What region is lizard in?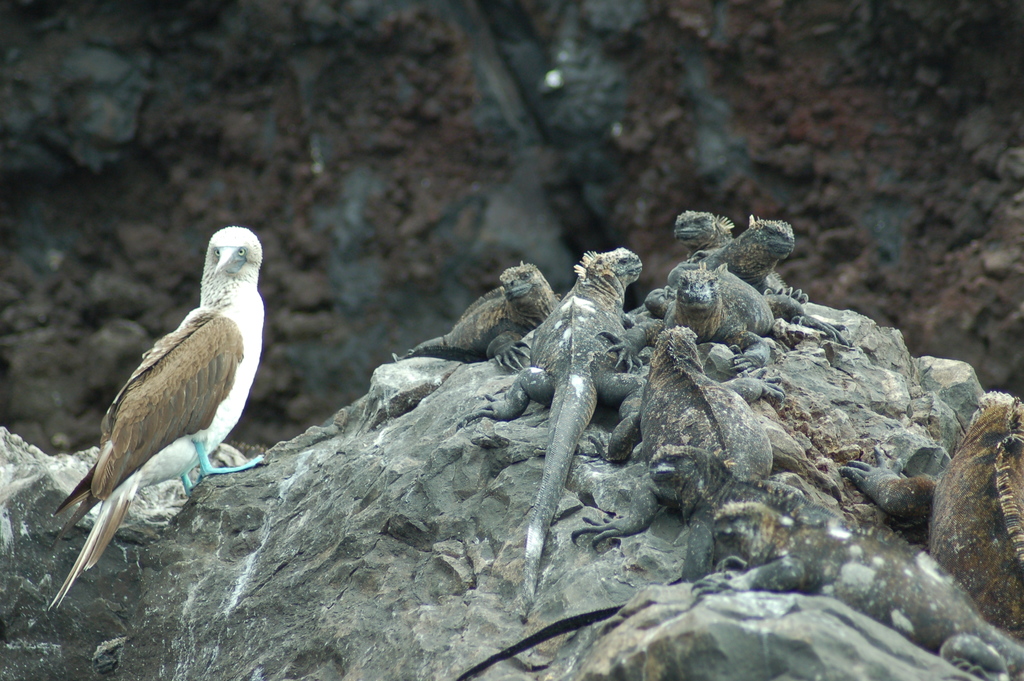
[632,201,732,263].
